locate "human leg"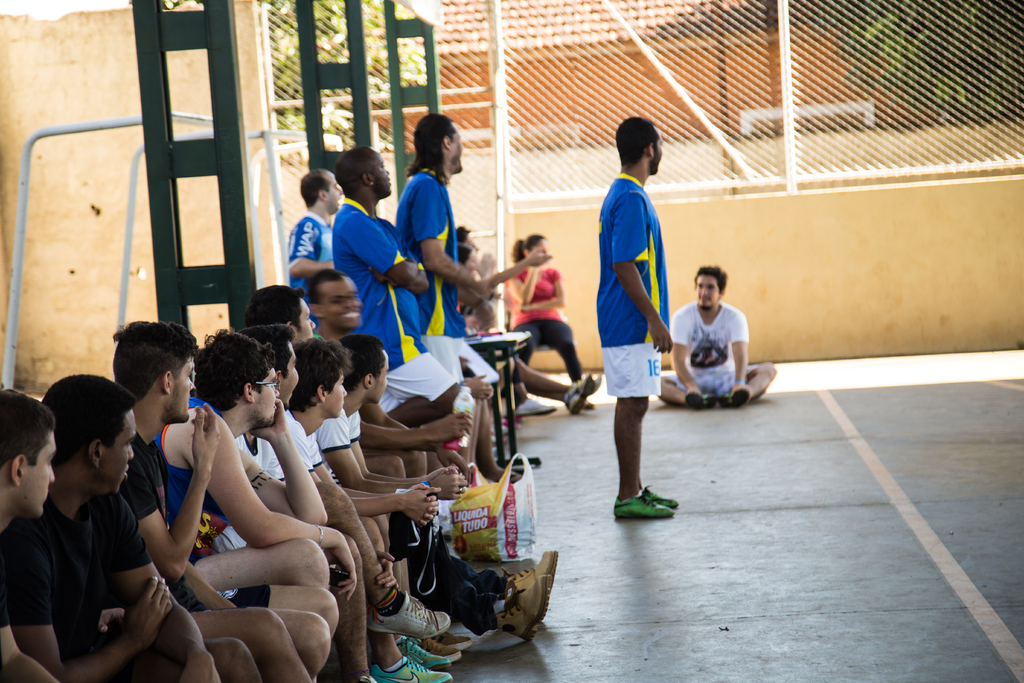
crop(370, 453, 404, 474)
